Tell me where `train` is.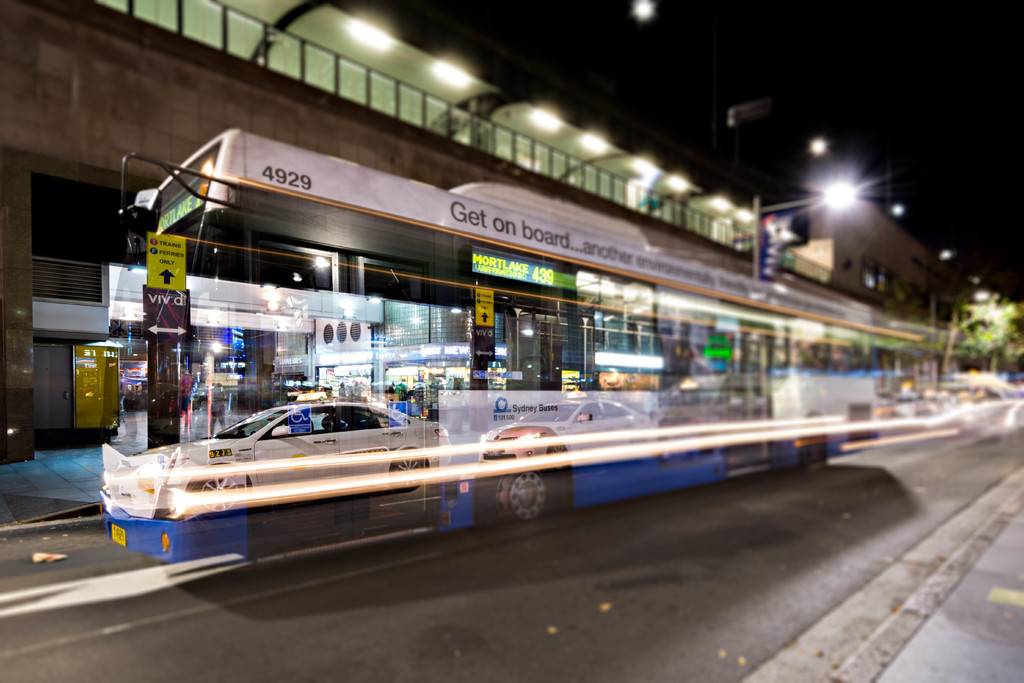
`train` is at box(95, 133, 884, 567).
